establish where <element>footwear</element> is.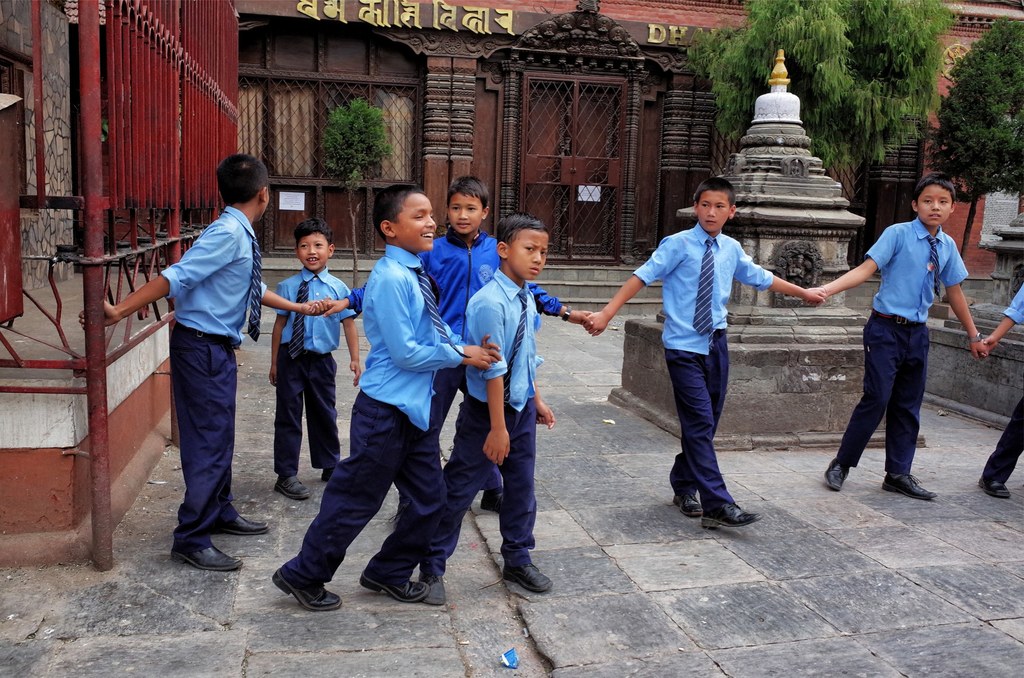
Established at bbox=[321, 465, 336, 480].
